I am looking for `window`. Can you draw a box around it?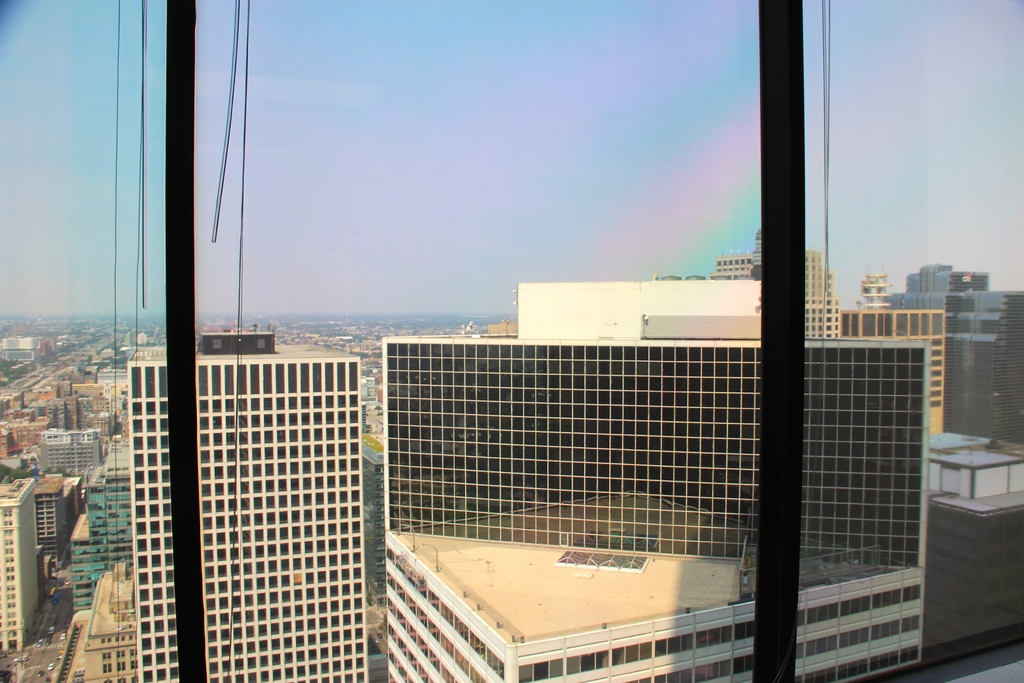
Sure, the bounding box is crop(136, 521, 146, 535).
